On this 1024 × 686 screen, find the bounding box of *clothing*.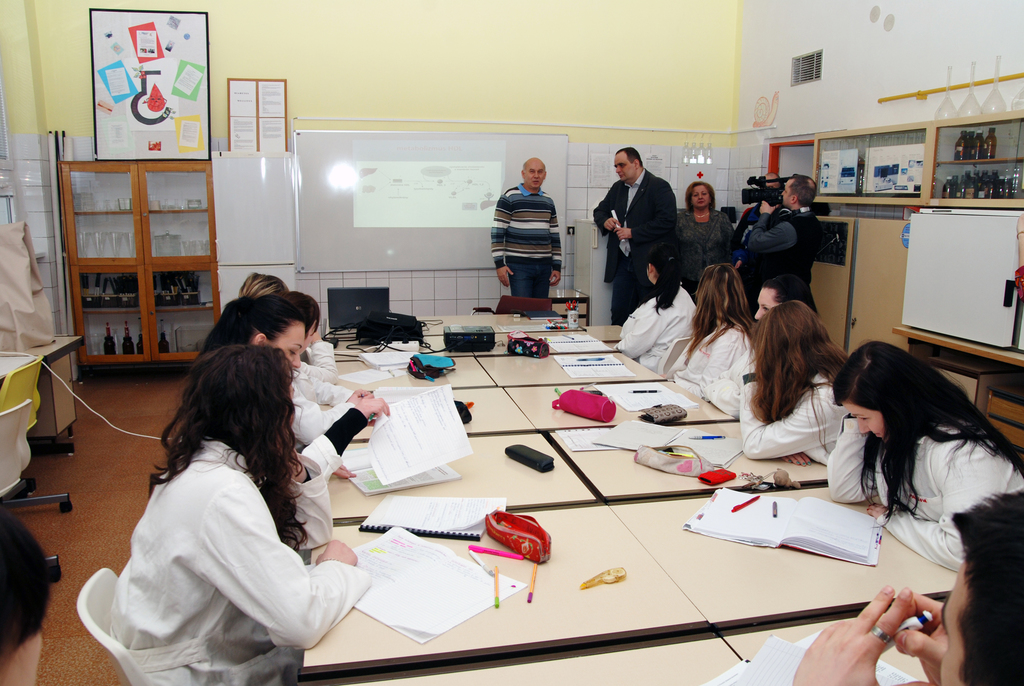
Bounding box: (left=662, top=323, right=742, bottom=399).
